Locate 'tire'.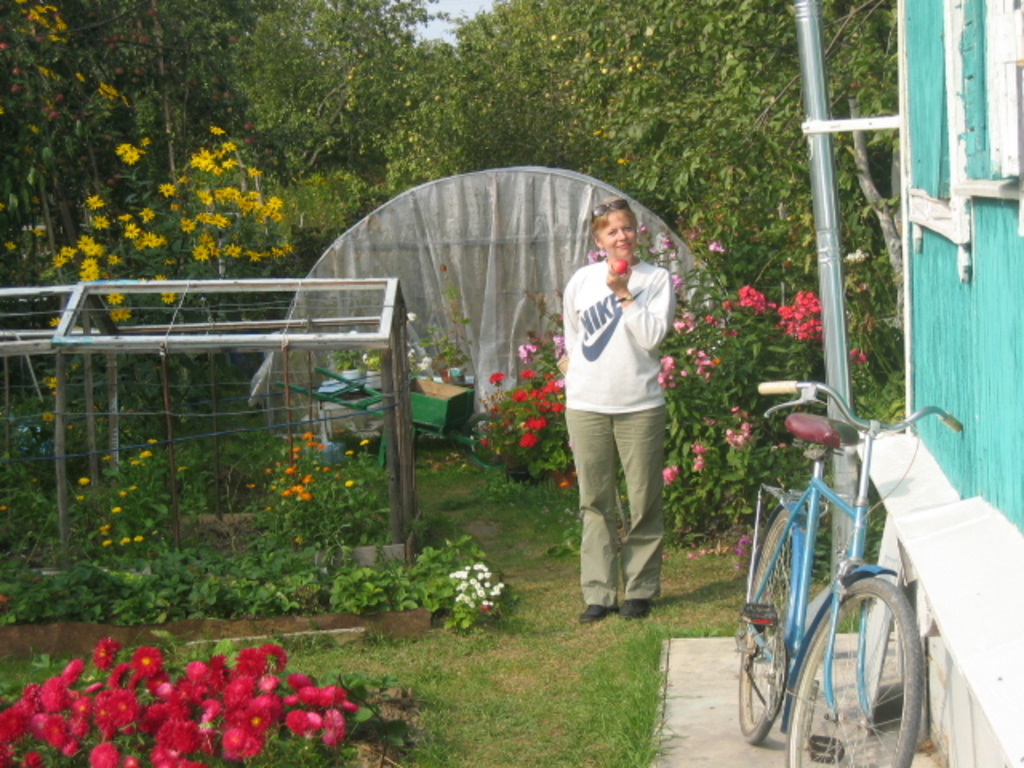
Bounding box: <bbox>739, 509, 798, 739</bbox>.
